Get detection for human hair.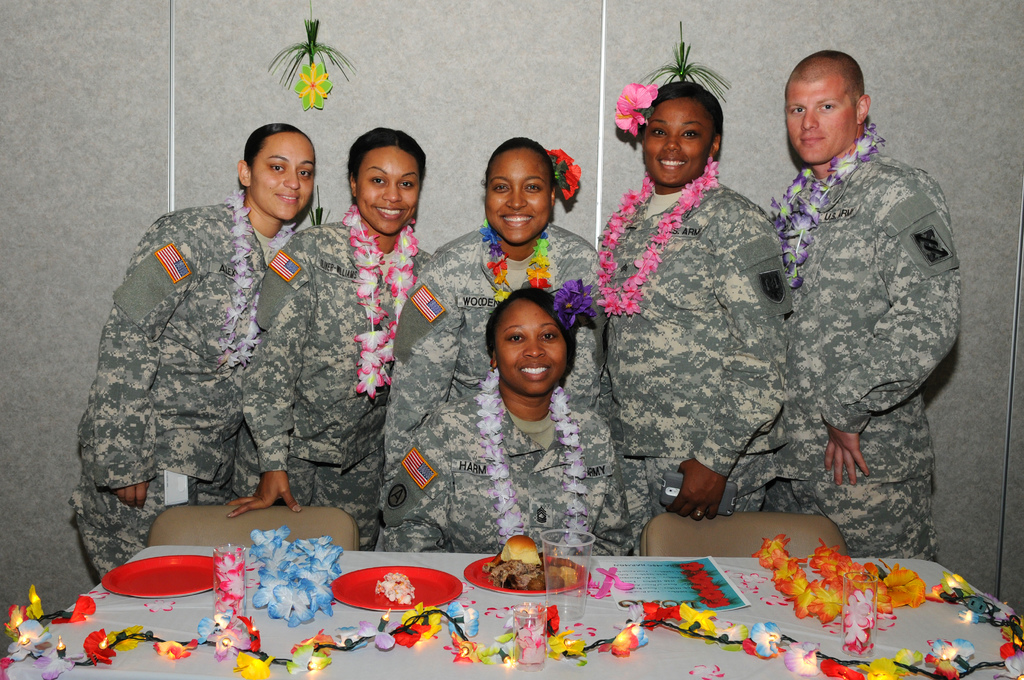
Detection: {"left": 339, "top": 120, "right": 429, "bottom": 209}.
